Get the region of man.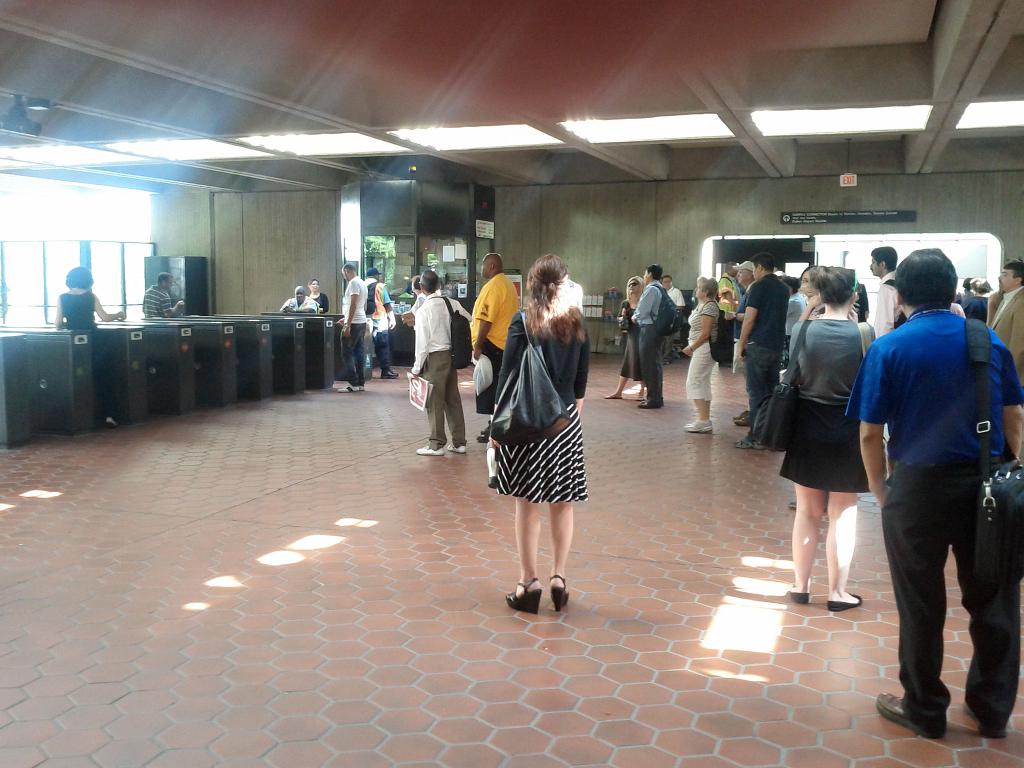
x1=868 y1=241 x2=908 y2=356.
